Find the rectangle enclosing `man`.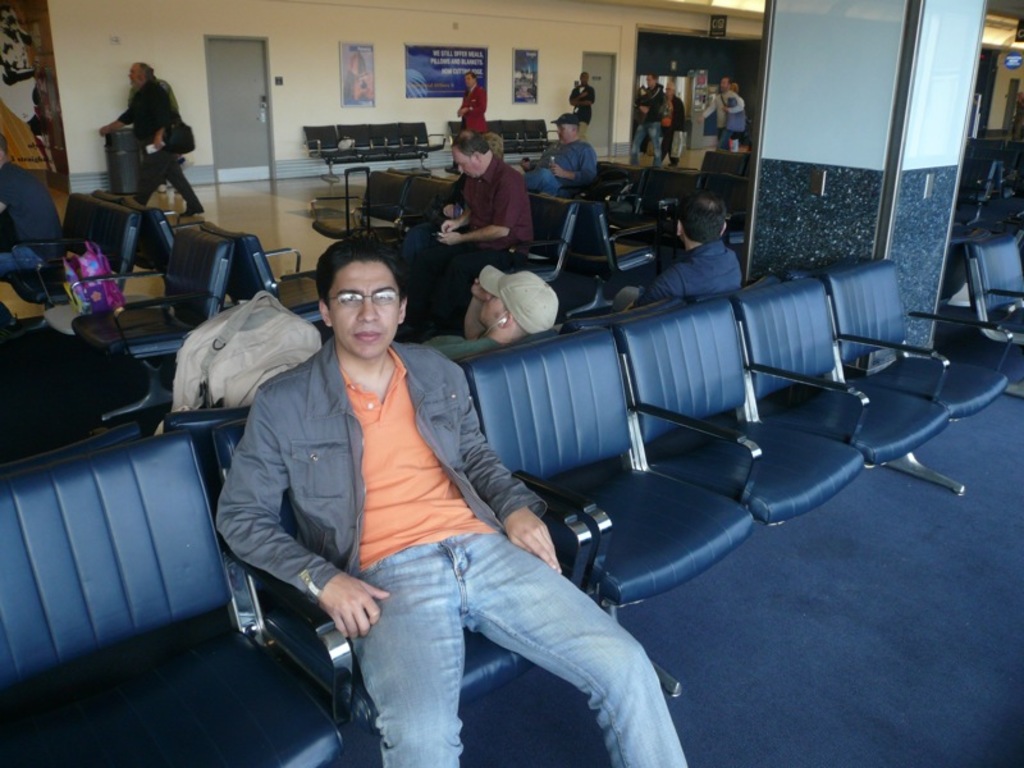
region(700, 78, 746, 145).
